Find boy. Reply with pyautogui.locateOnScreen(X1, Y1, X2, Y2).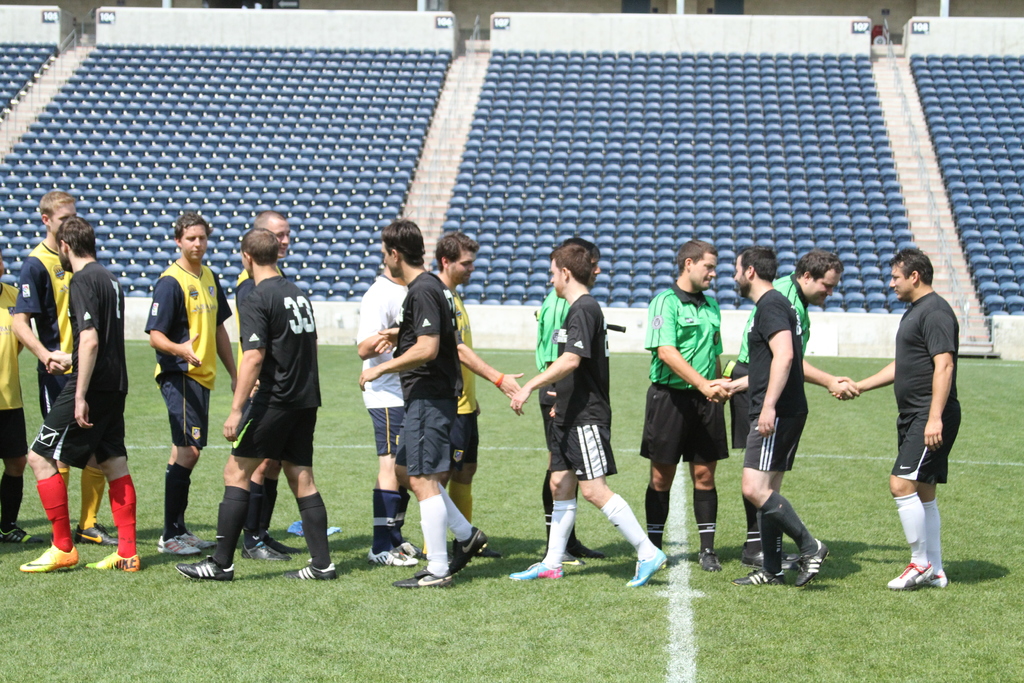
pyautogui.locateOnScreen(164, 220, 339, 589).
